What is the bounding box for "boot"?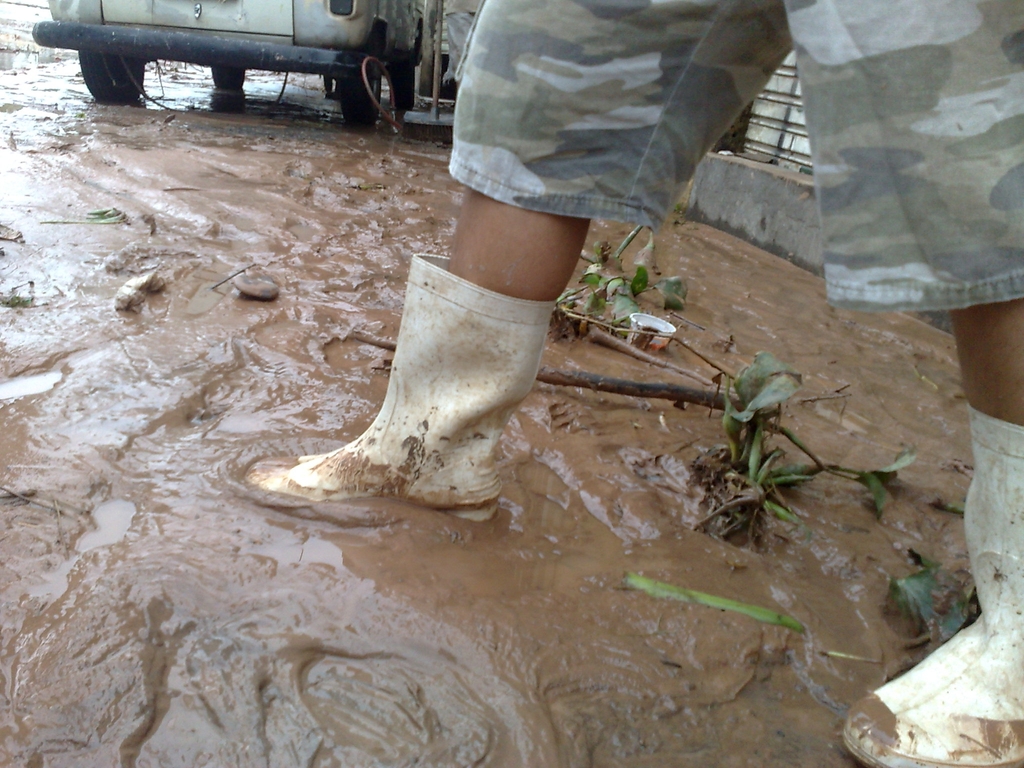
838:404:1023:765.
